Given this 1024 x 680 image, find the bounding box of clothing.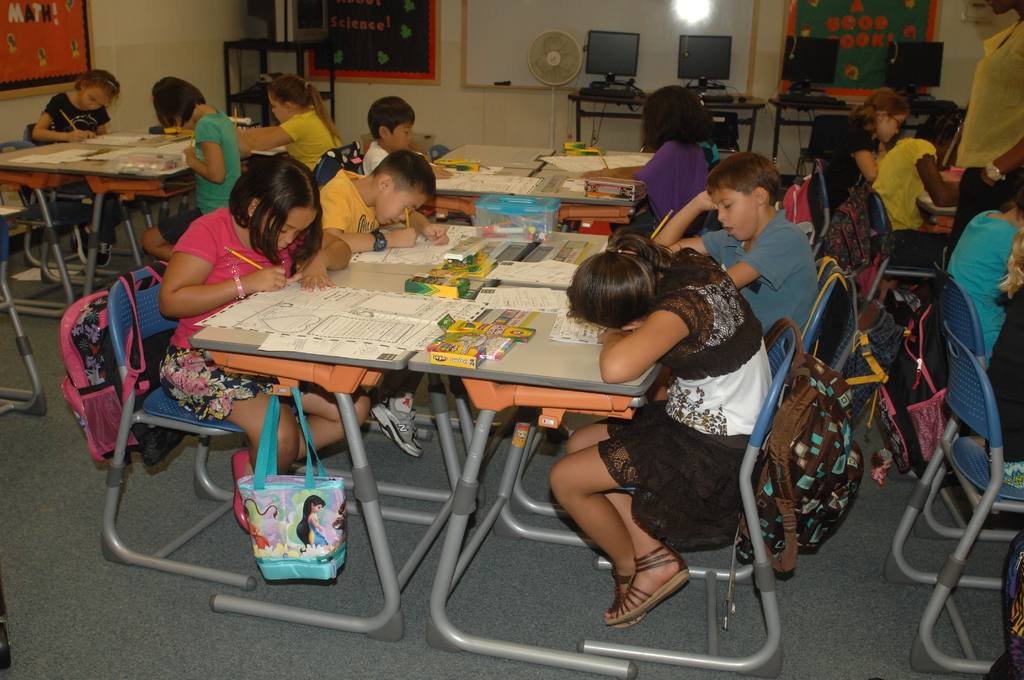
156, 104, 245, 243.
